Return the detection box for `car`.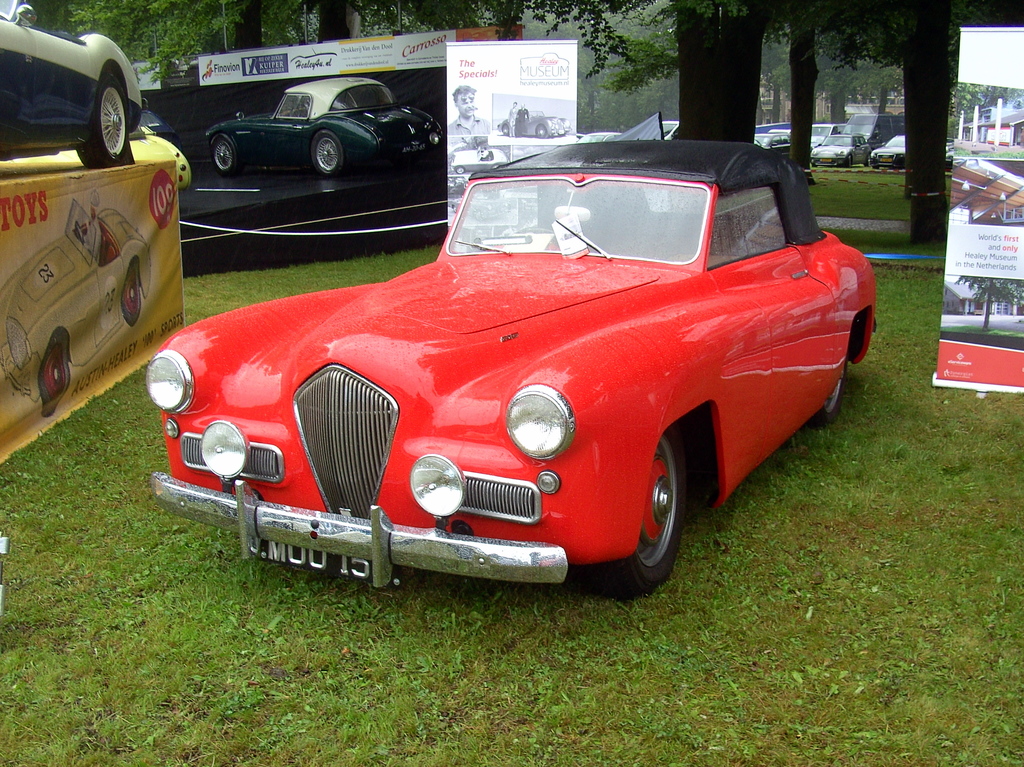
l=869, t=133, r=908, b=166.
